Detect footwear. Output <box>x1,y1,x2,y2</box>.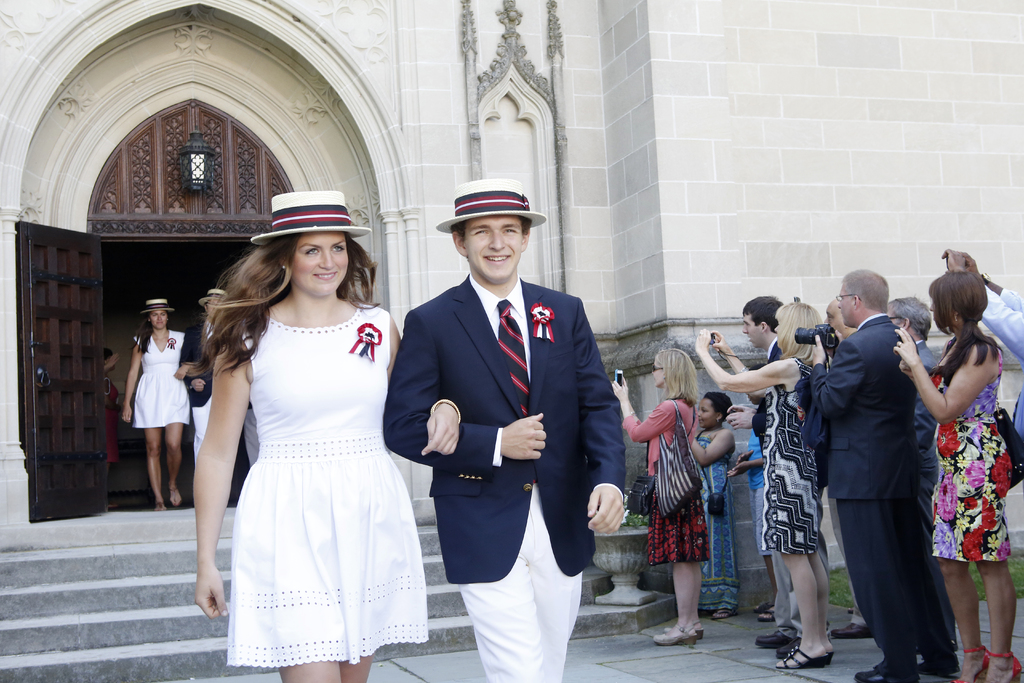
<box>852,657,897,682</box>.
